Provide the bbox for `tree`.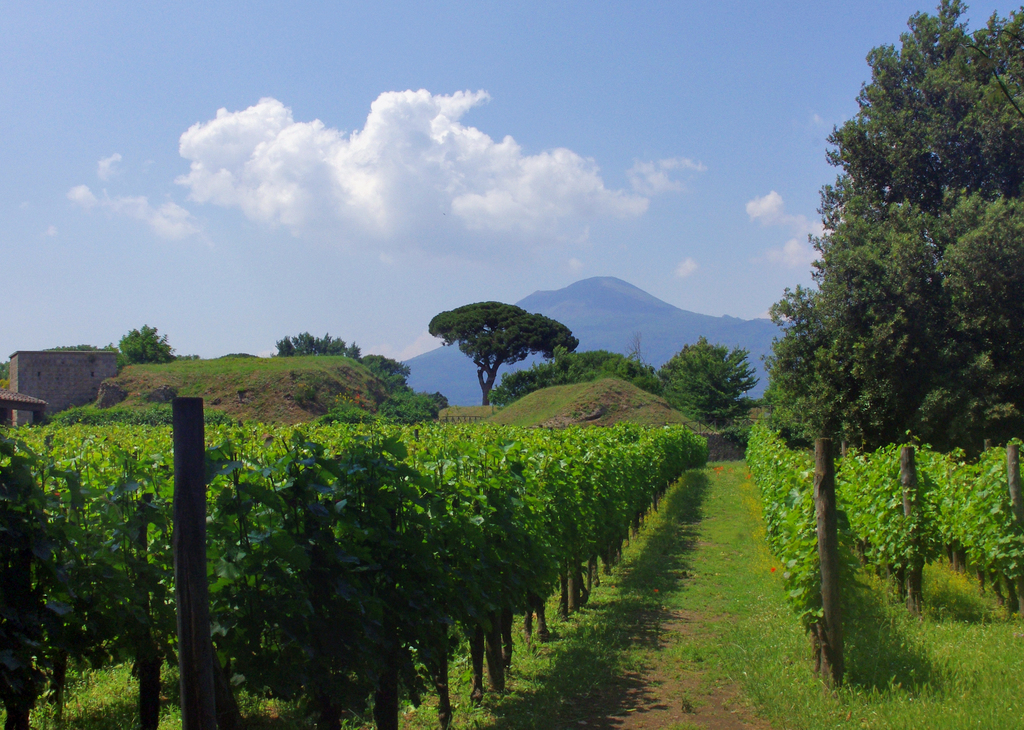
(x1=661, y1=333, x2=762, y2=438).
